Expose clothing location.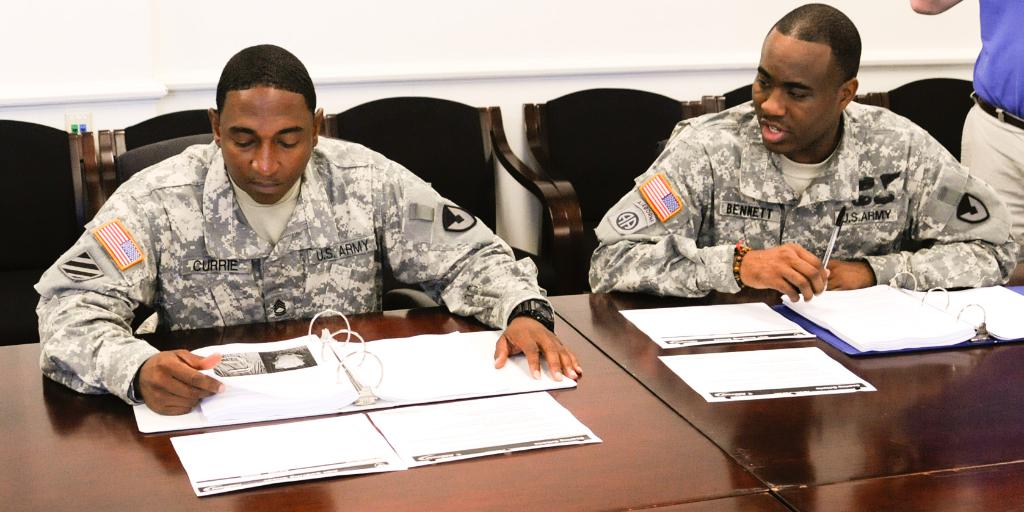
Exposed at box(962, 0, 1023, 290).
